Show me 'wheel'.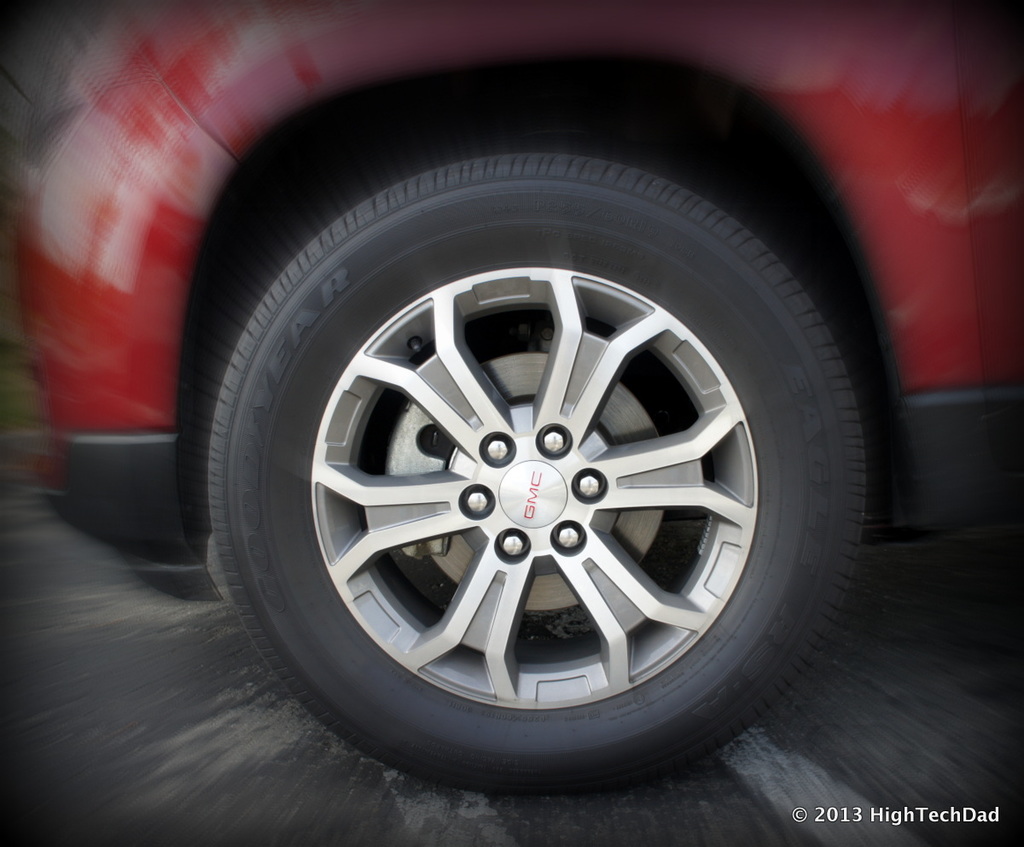
'wheel' is here: rect(214, 178, 853, 781).
